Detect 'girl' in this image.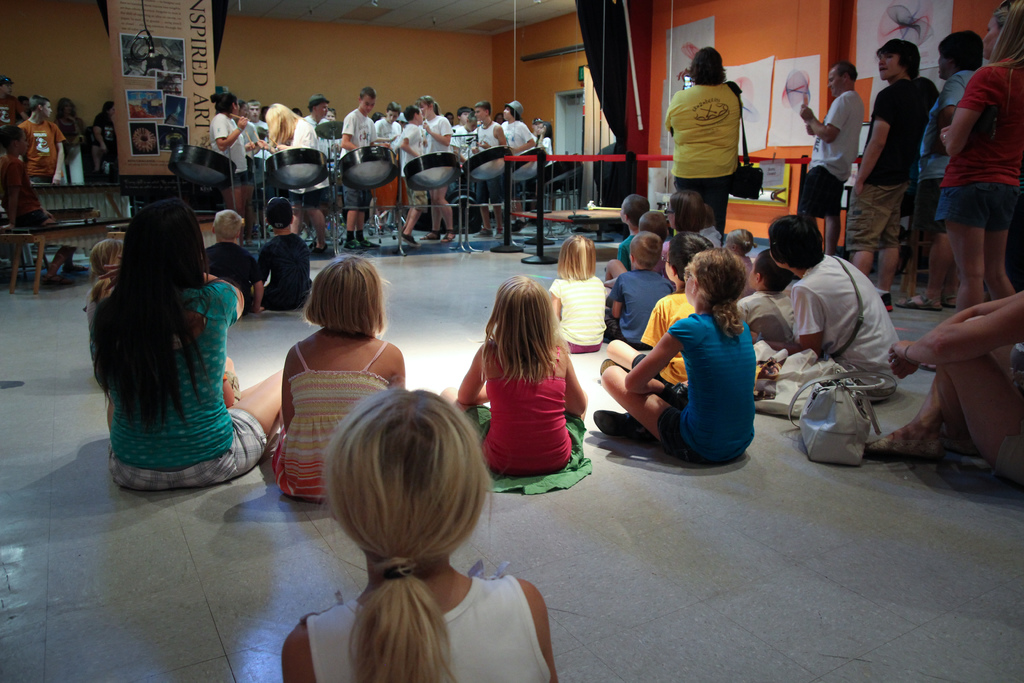
Detection: [258,102,329,252].
